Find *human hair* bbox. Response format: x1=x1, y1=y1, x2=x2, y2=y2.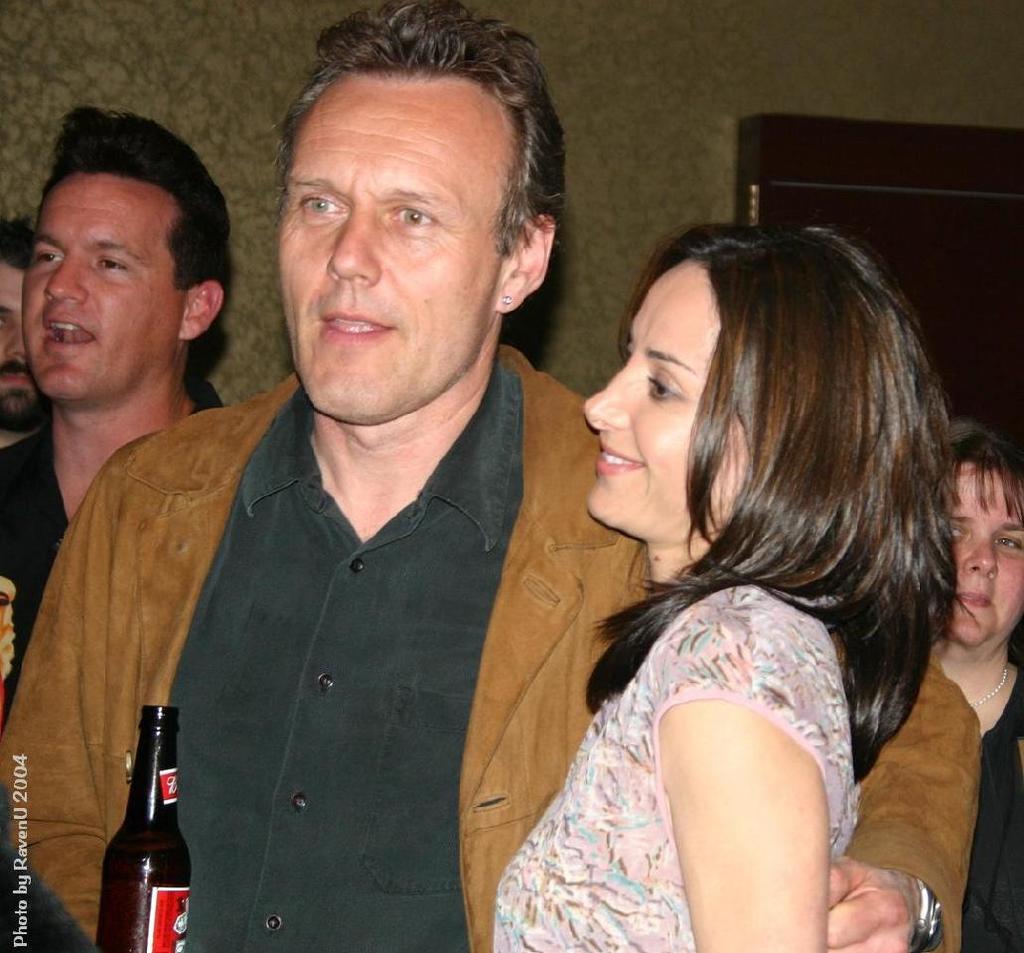
x1=0, y1=213, x2=35, y2=268.
